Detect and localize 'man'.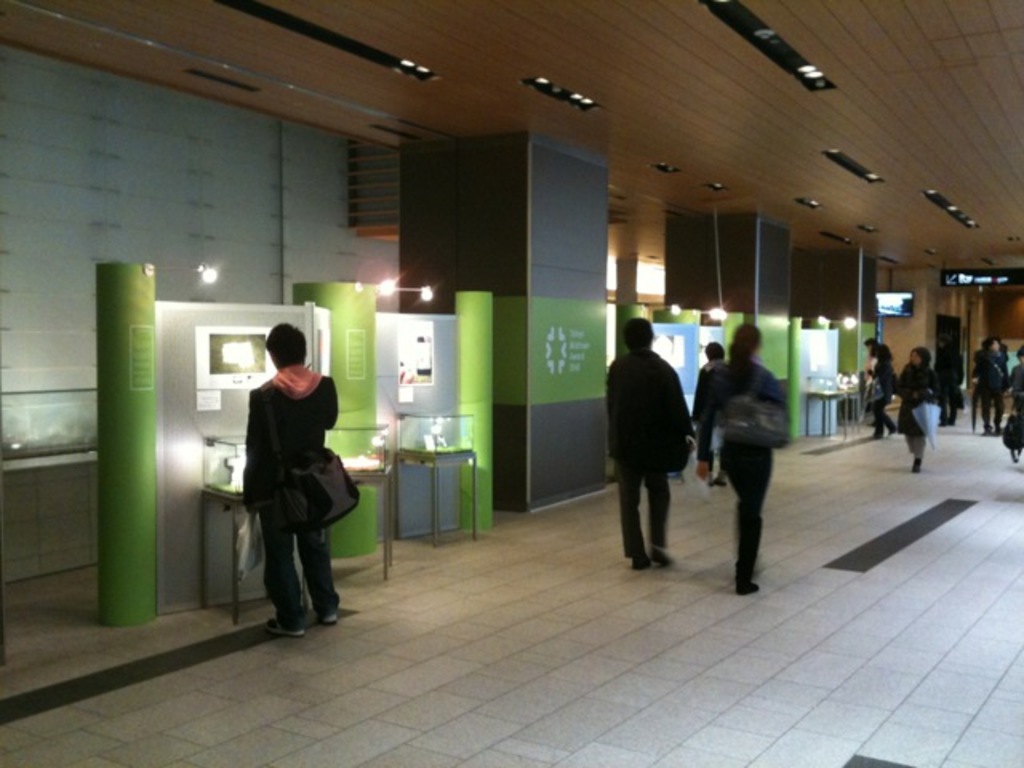
Localized at pyautogui.locateOnScreen(242, 322, 365, 637).
